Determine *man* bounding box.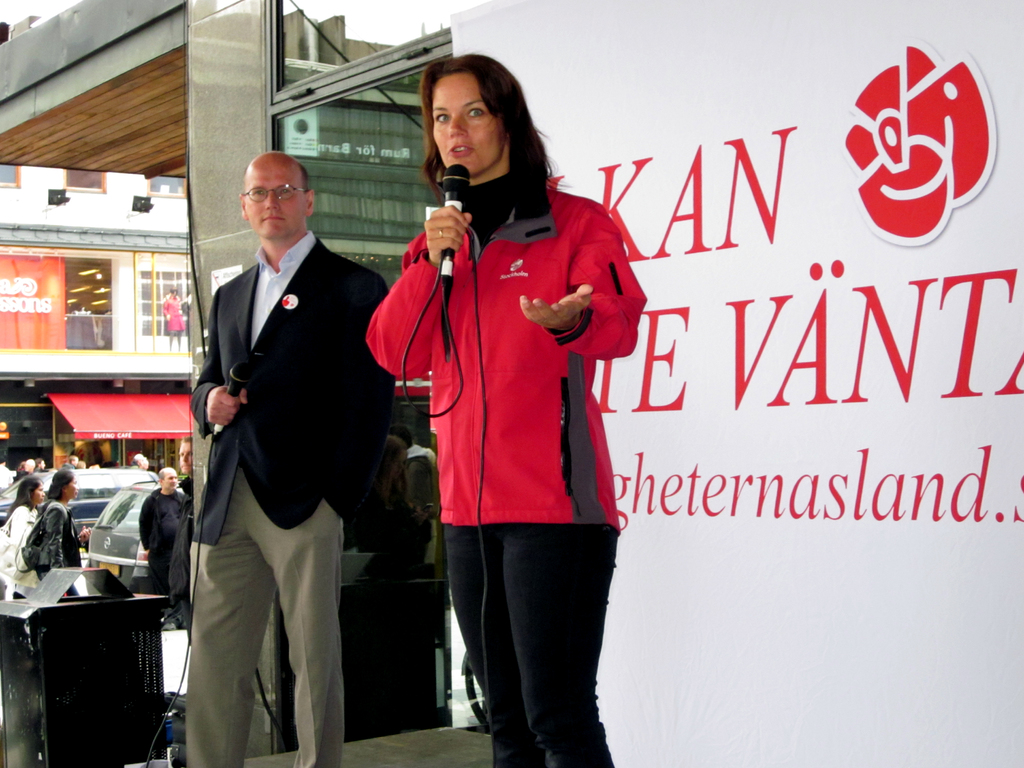
Determined: region(169, 441, 199, 620).
